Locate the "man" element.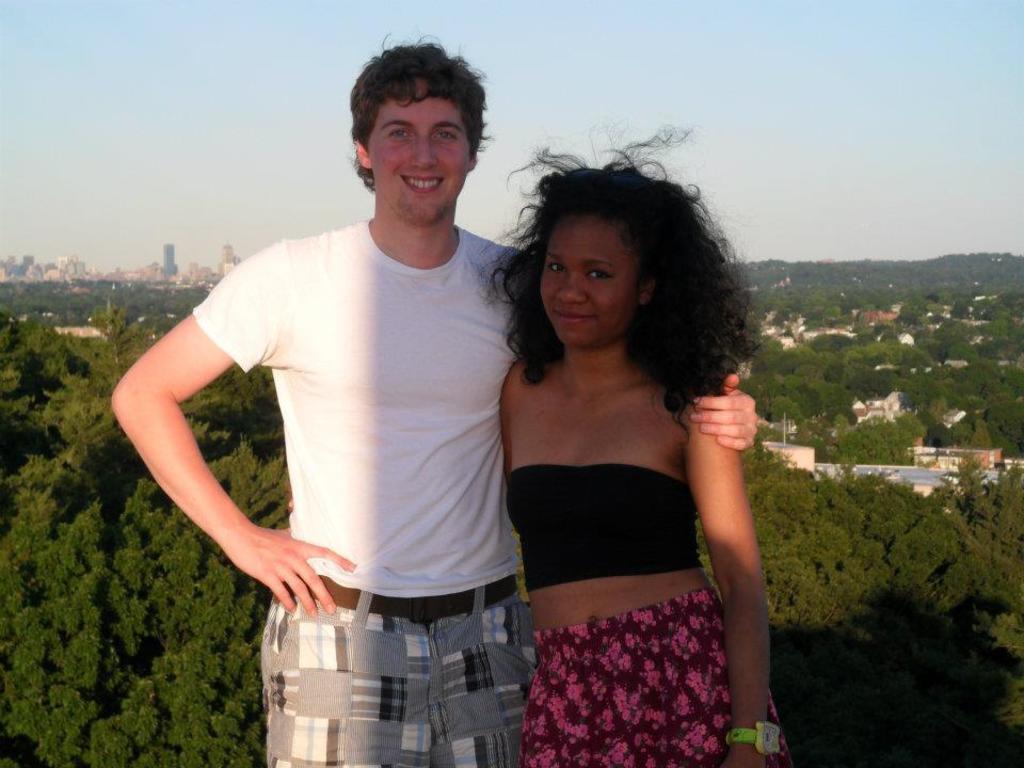
Element bbox: (left=192, top=83, right=703, bottom=752).
